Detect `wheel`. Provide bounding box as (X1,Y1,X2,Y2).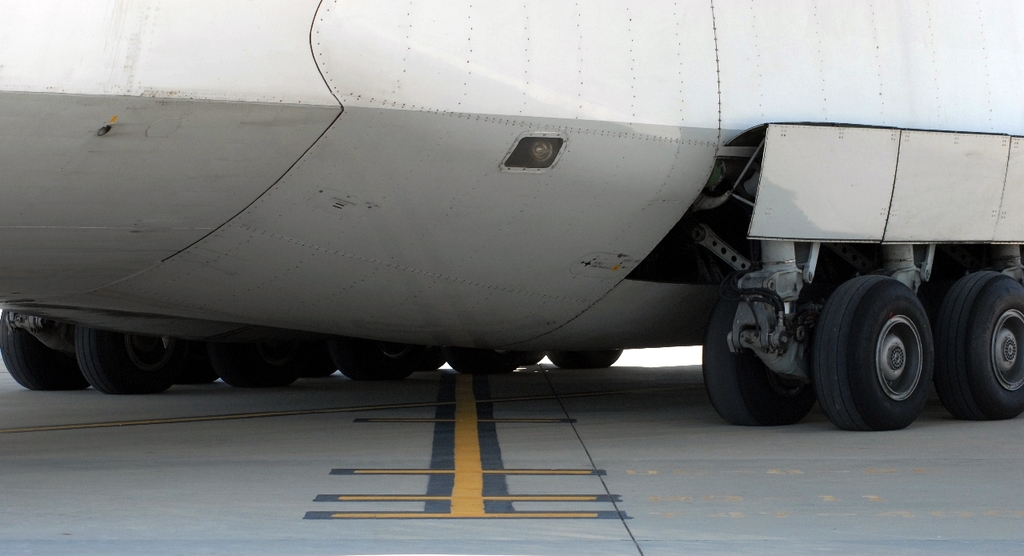
(931,271,1023,416).
